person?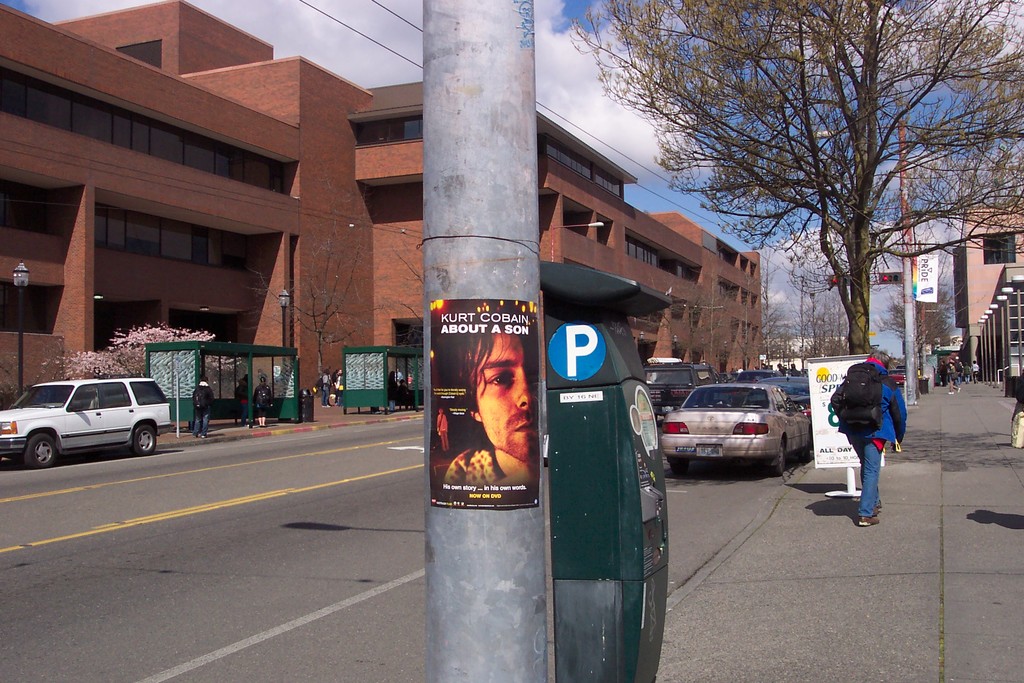
<bbox>193, 377, 214, 441</bbox>
